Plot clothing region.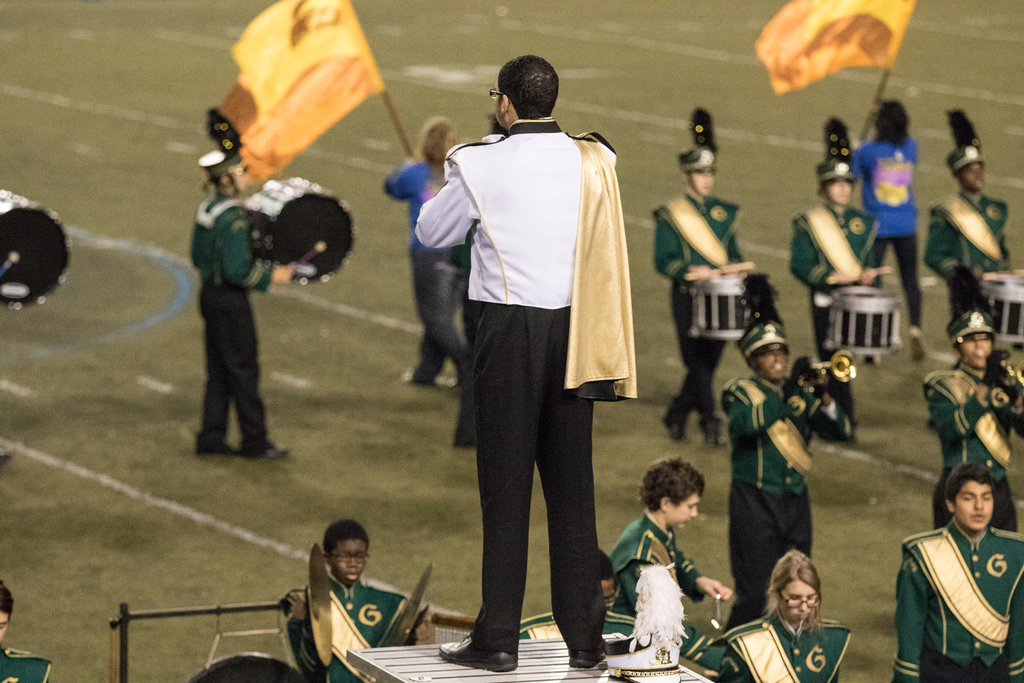
Plotted at crop(723, 356, 847, 600).
